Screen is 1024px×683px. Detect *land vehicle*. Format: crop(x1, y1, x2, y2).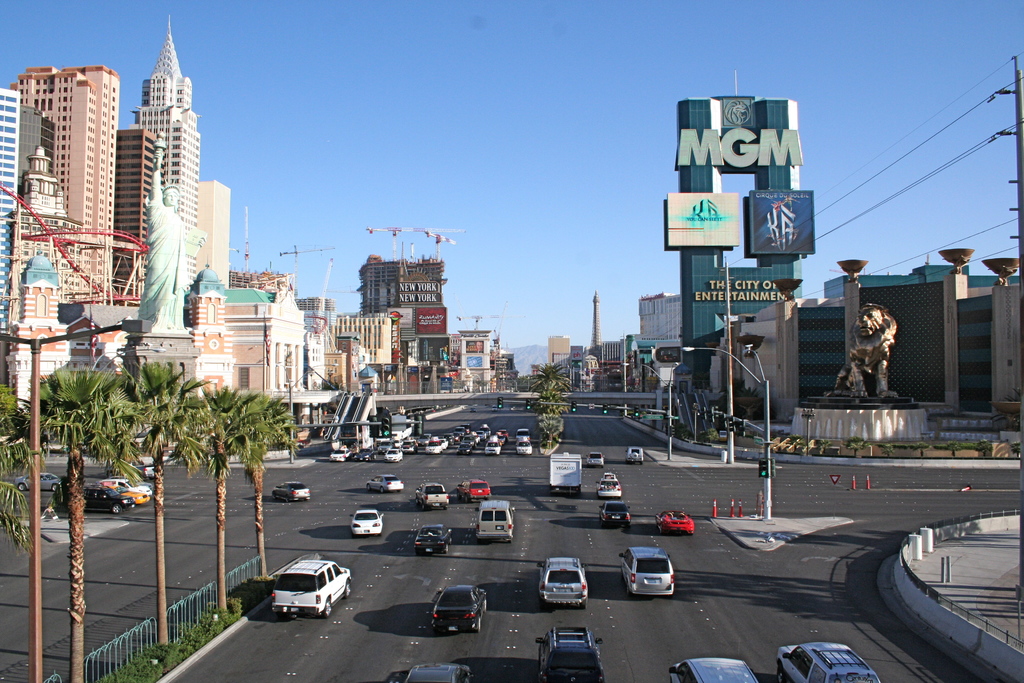
crop(598, 478, 621, 493).
